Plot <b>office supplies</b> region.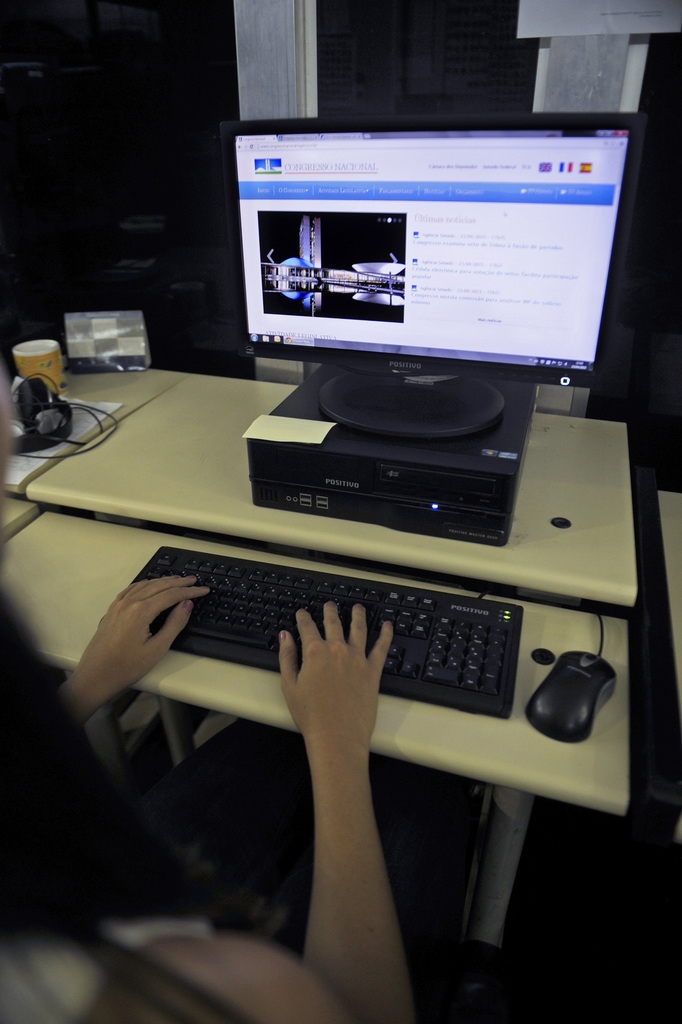
Plotted at region(0, 503, 622, 956).
